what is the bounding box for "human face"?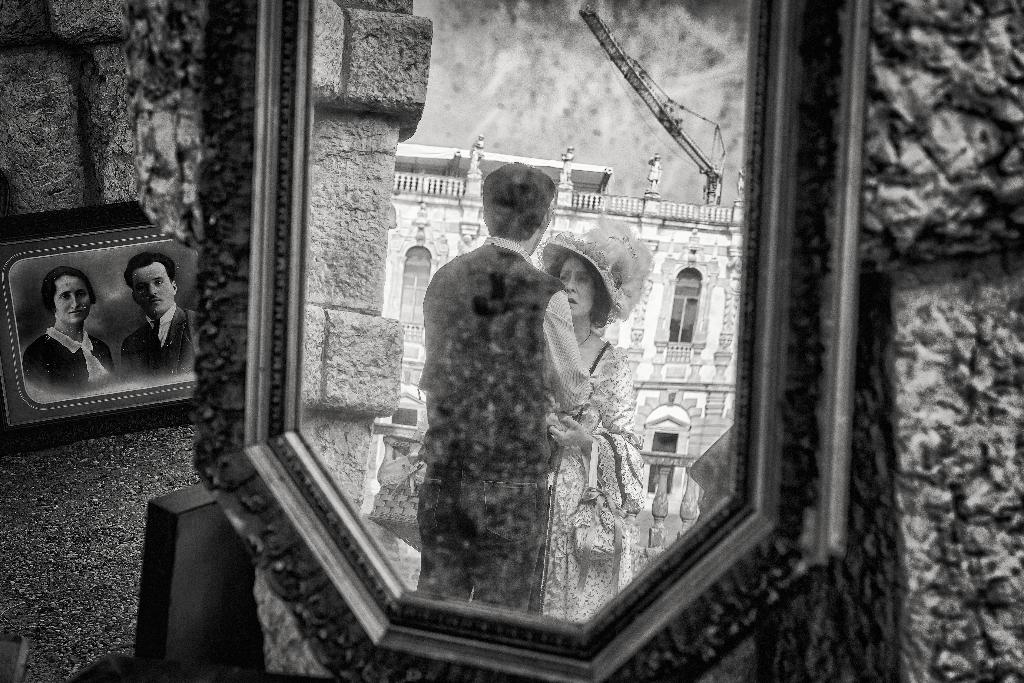
134/264/172/316.
